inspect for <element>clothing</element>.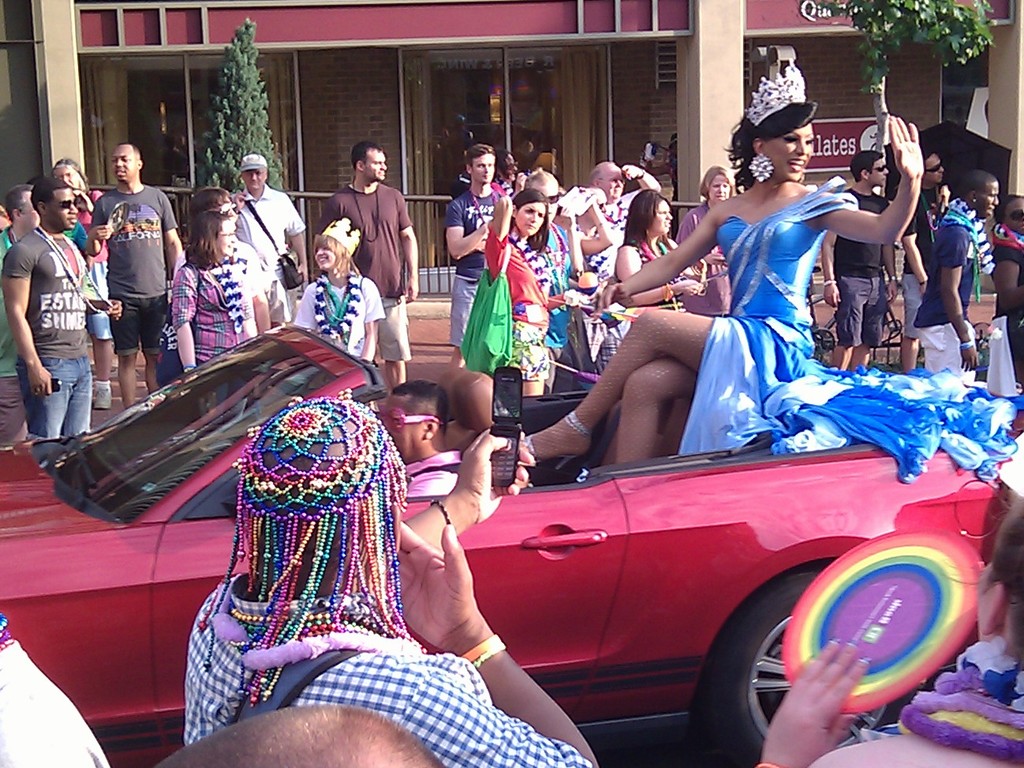
Inspection: l=482, t=221, r=556, b=378.
